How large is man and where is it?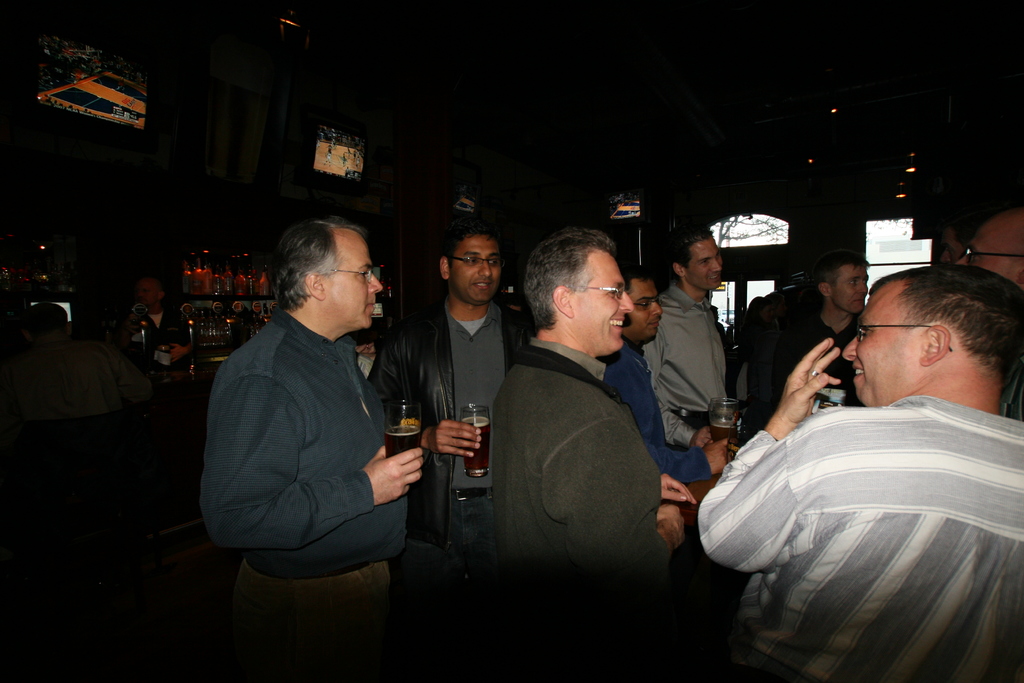
Bounding box: 120, 270, 197, 364.
